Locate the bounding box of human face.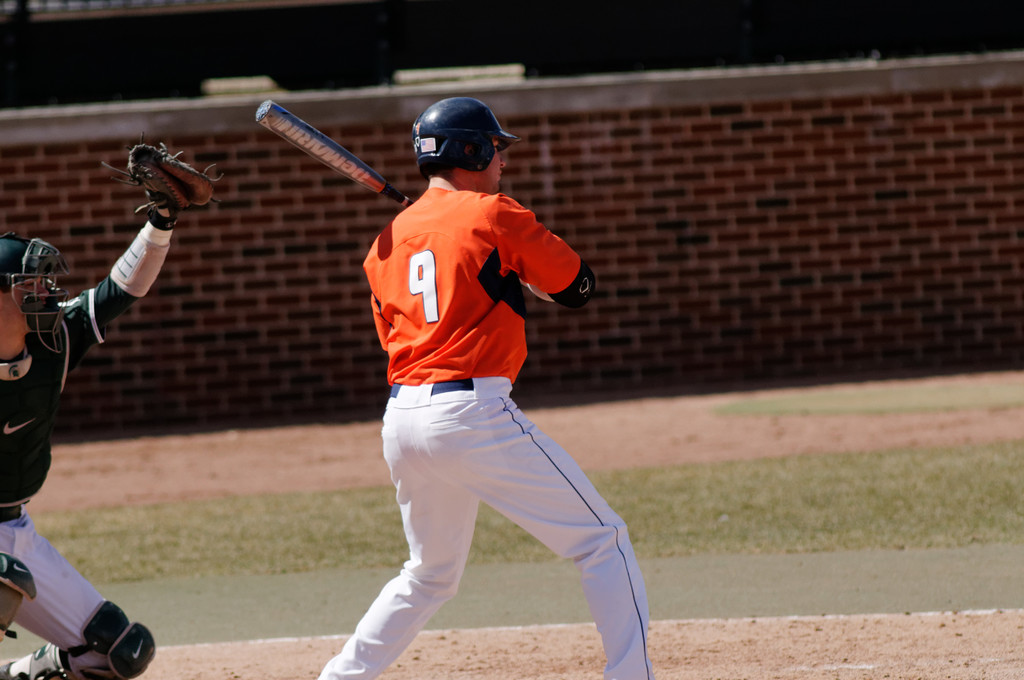
Bounding box: x1=472 y1=136 x2=506 y2=189.
